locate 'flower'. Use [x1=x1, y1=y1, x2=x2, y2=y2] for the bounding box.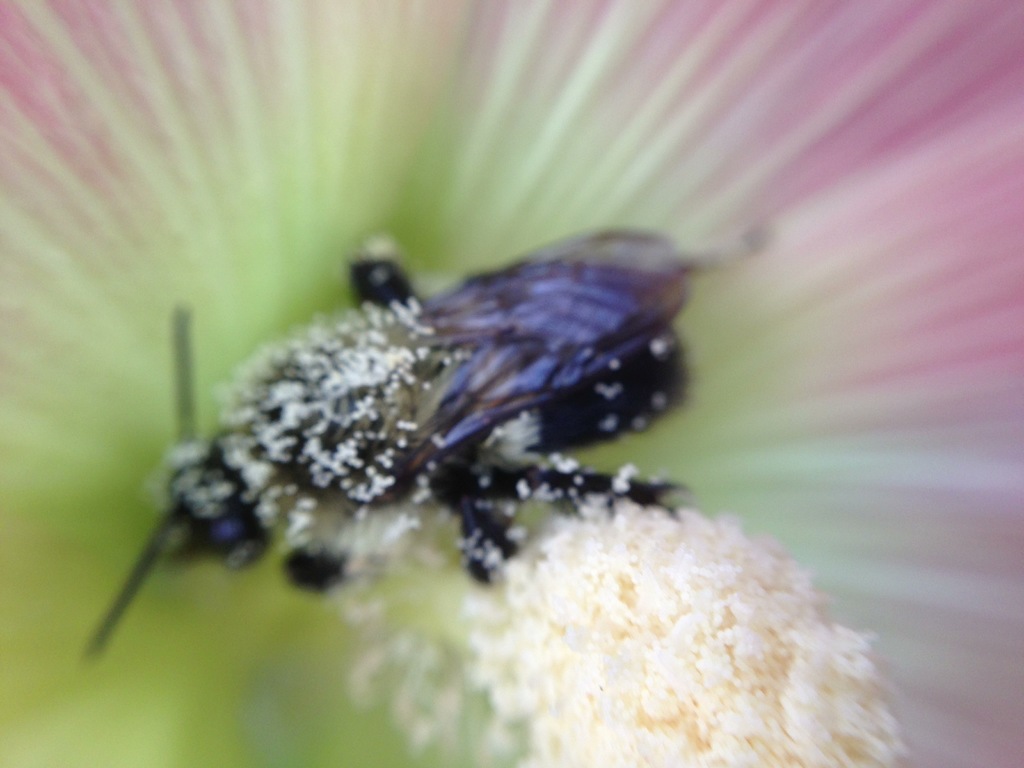
[x1=0, y1=0, x2=1023, y2=767].
